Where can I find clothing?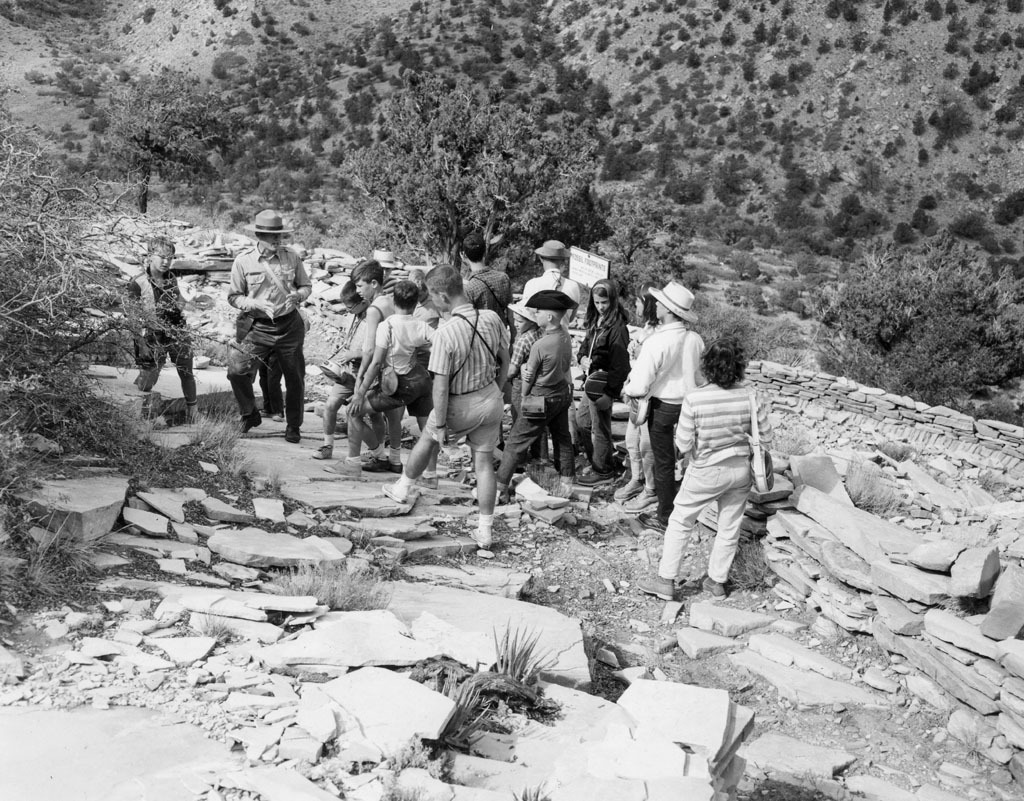
You can find it at left=356, top=312, right=397, bottom=430.
